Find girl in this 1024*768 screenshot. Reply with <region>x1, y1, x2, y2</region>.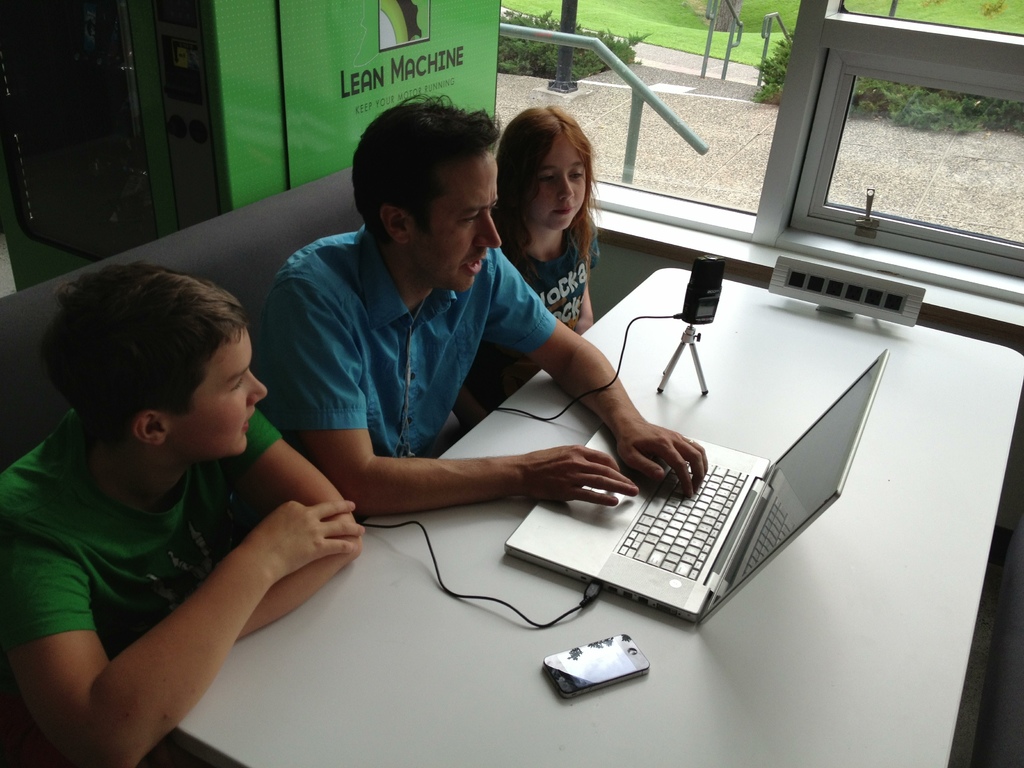
<region>452, 106, 600, 431</region>.
